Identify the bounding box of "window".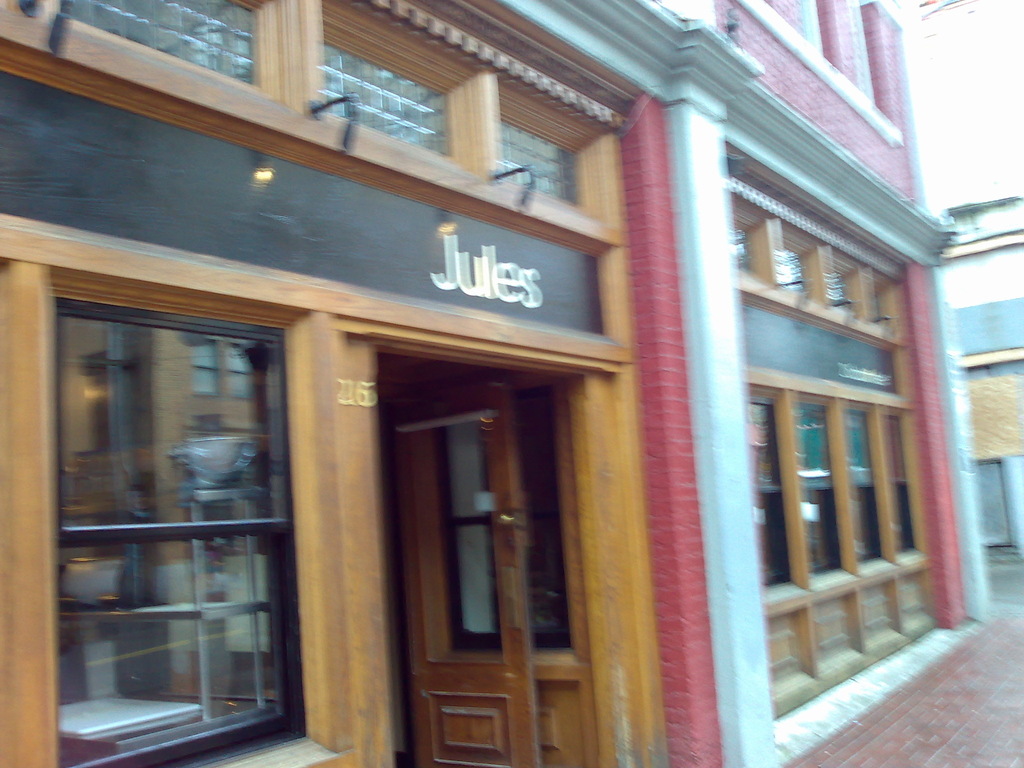
(left=726, top=209, right=762, bottom=278).
